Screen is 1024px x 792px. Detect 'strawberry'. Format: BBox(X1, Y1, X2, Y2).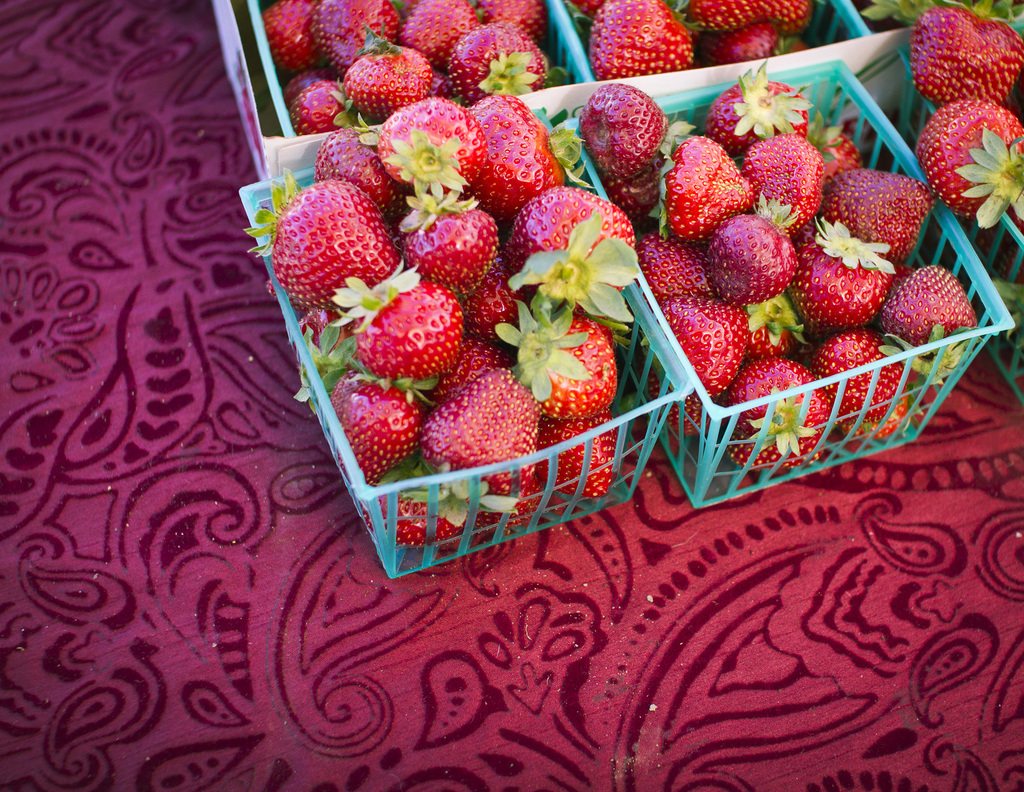
BBox(582, 85, 660, 170).
